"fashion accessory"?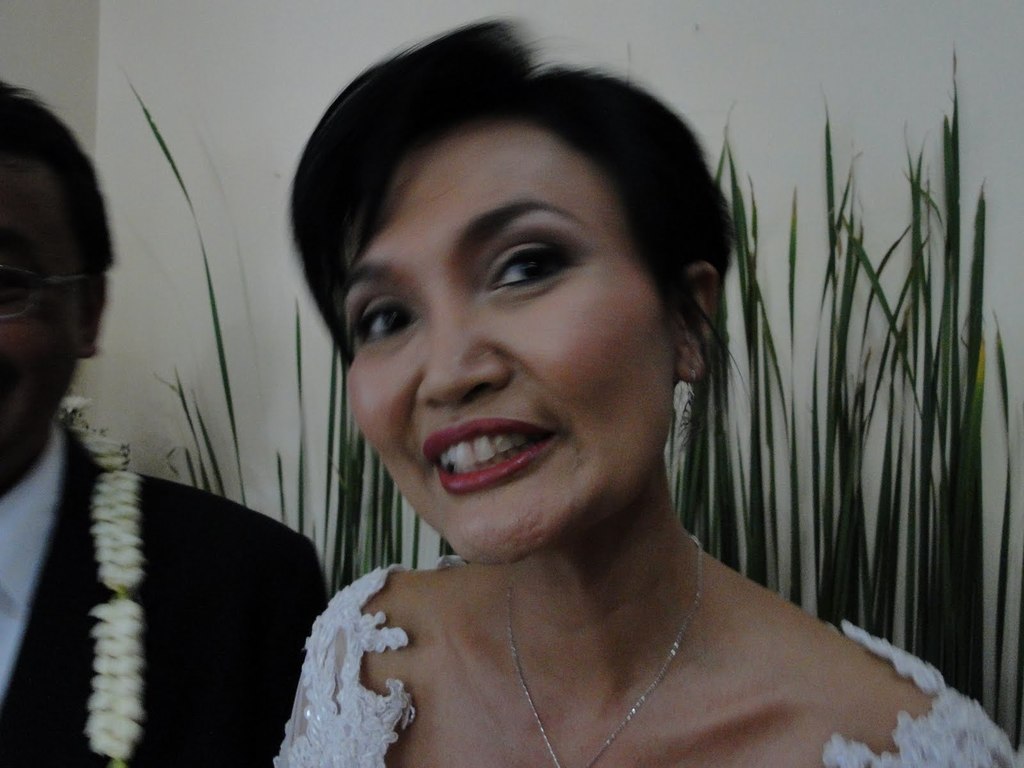
[x1=503, y1=529, x2=699, y2=767]
